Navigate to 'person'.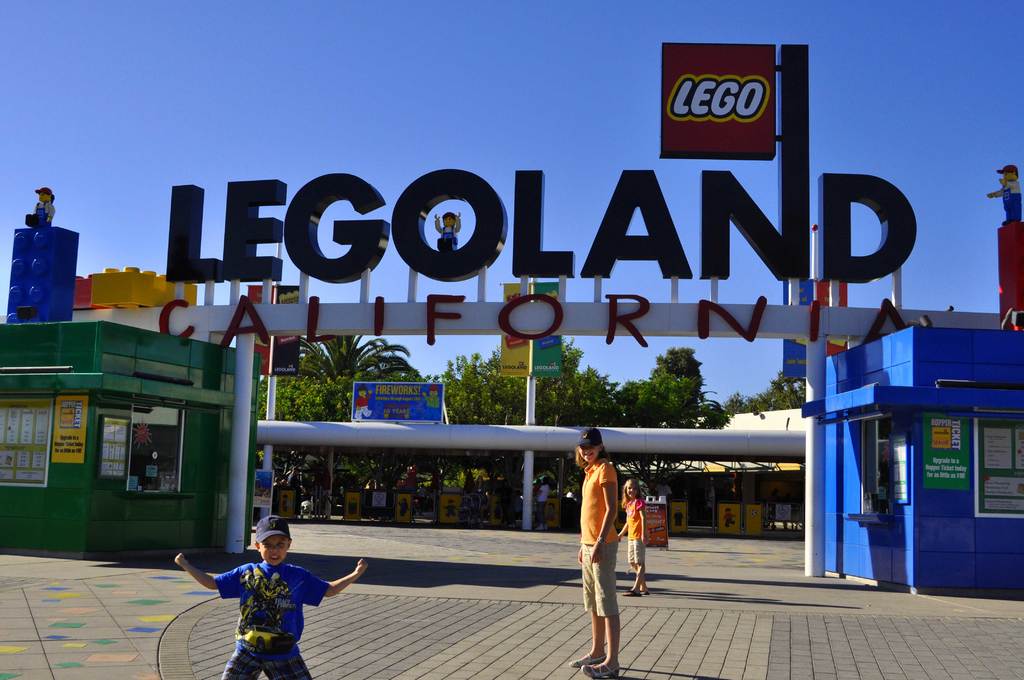
Navigation target: <bbox>32, 188, 53, 227</bbox>.
